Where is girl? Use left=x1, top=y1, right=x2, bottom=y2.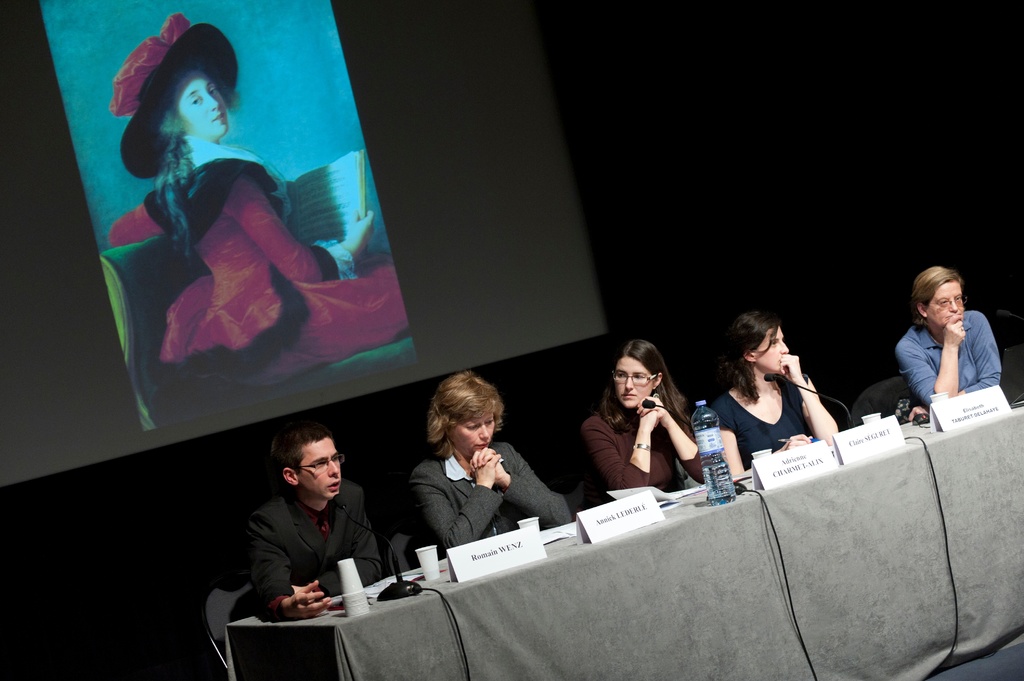
left=108, top=8, right=408, bottom=421.
